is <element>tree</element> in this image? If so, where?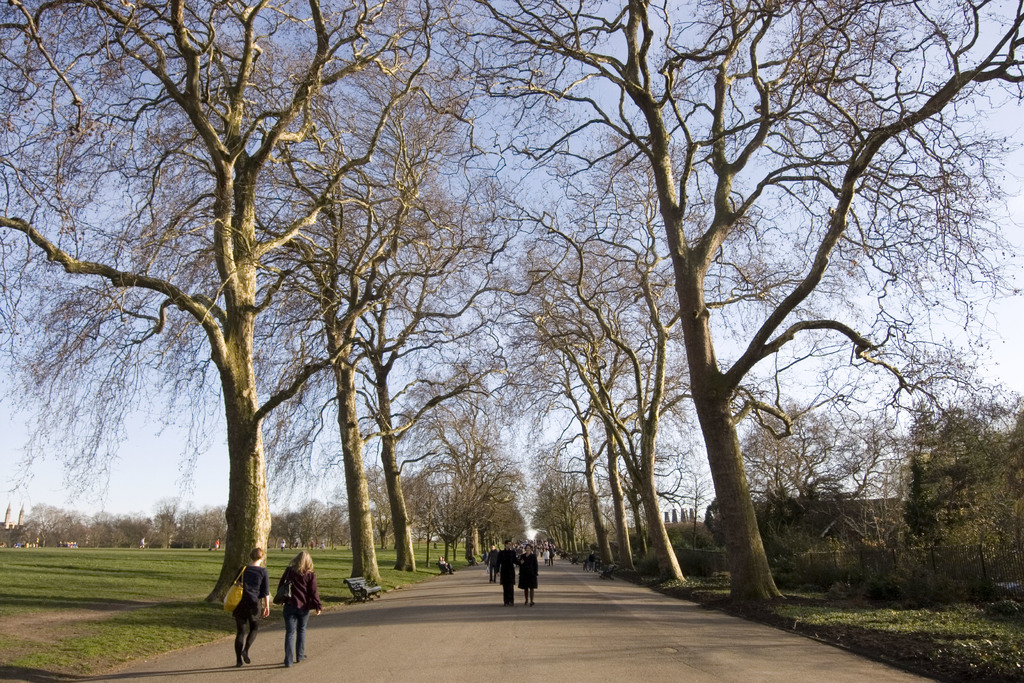
Yes, at BBox(0, 0, 472, 609).
